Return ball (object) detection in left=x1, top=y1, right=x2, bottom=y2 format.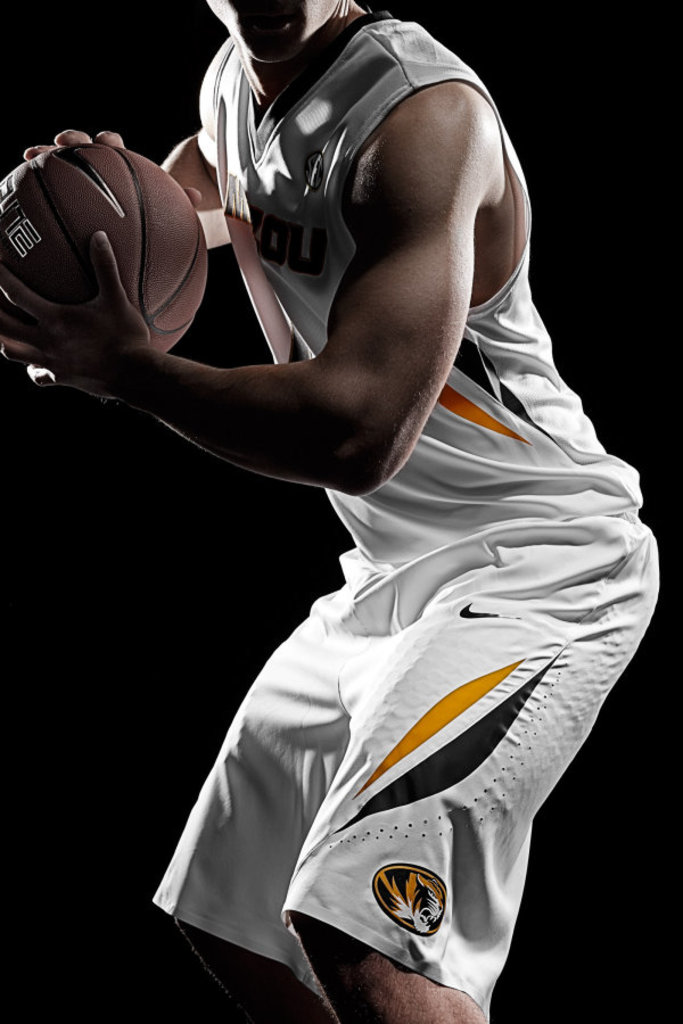
left=0, top=141, right=212, bottom=358.
